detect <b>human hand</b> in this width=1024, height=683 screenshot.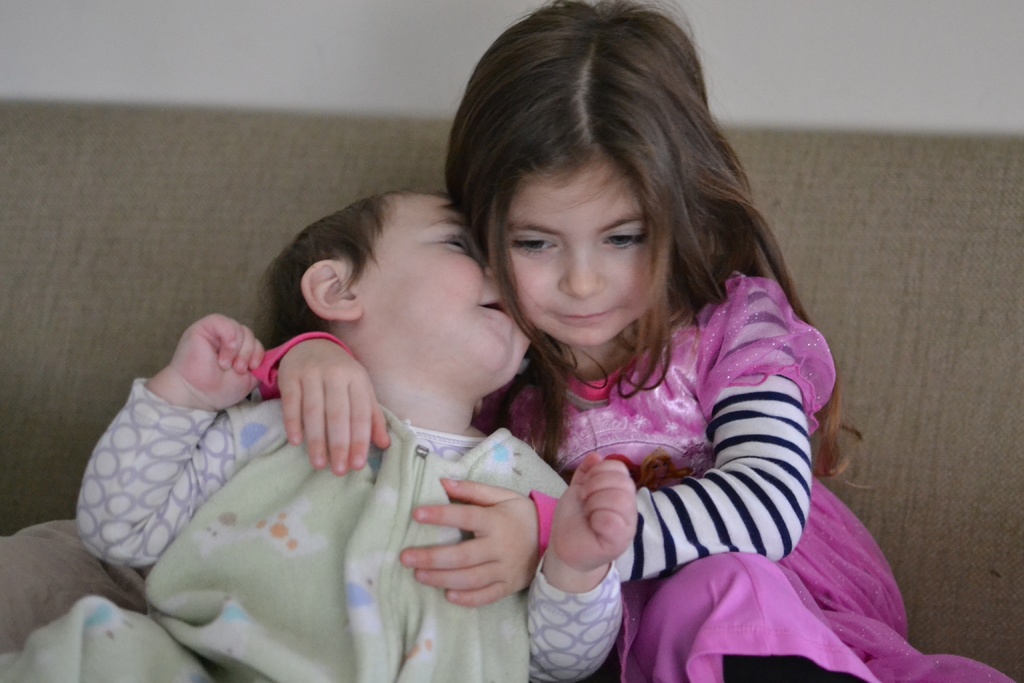
Detection: Rect(552, 453, 639, 573).
